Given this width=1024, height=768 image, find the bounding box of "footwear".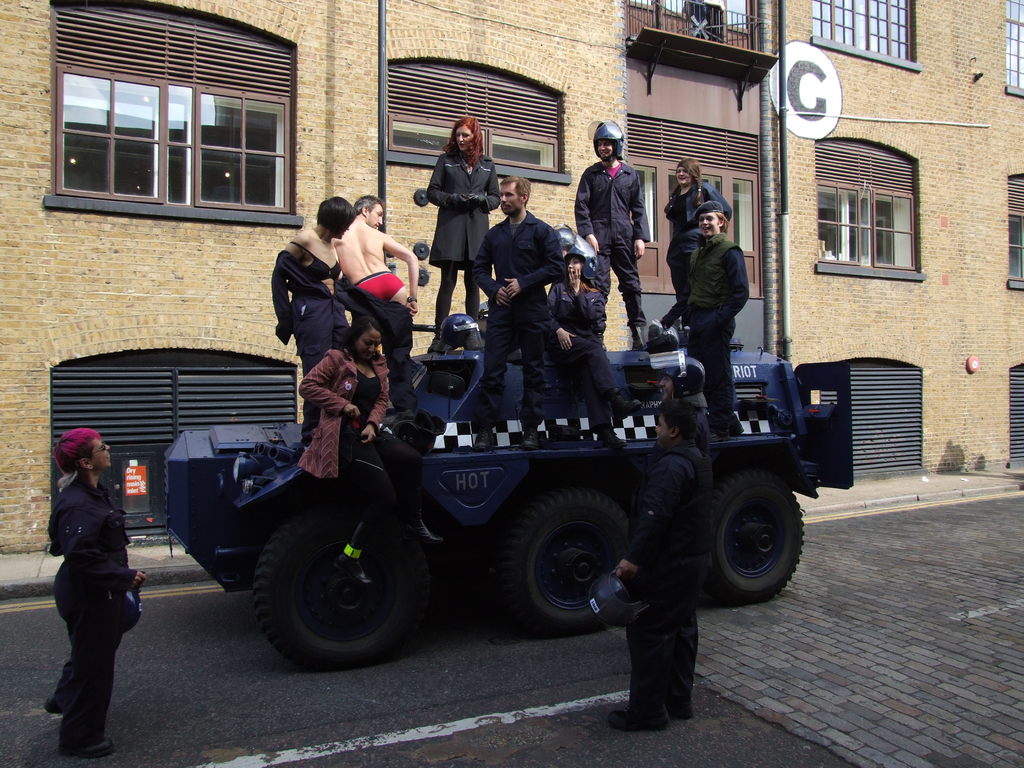
Rect(38, 701, 67, 713).
